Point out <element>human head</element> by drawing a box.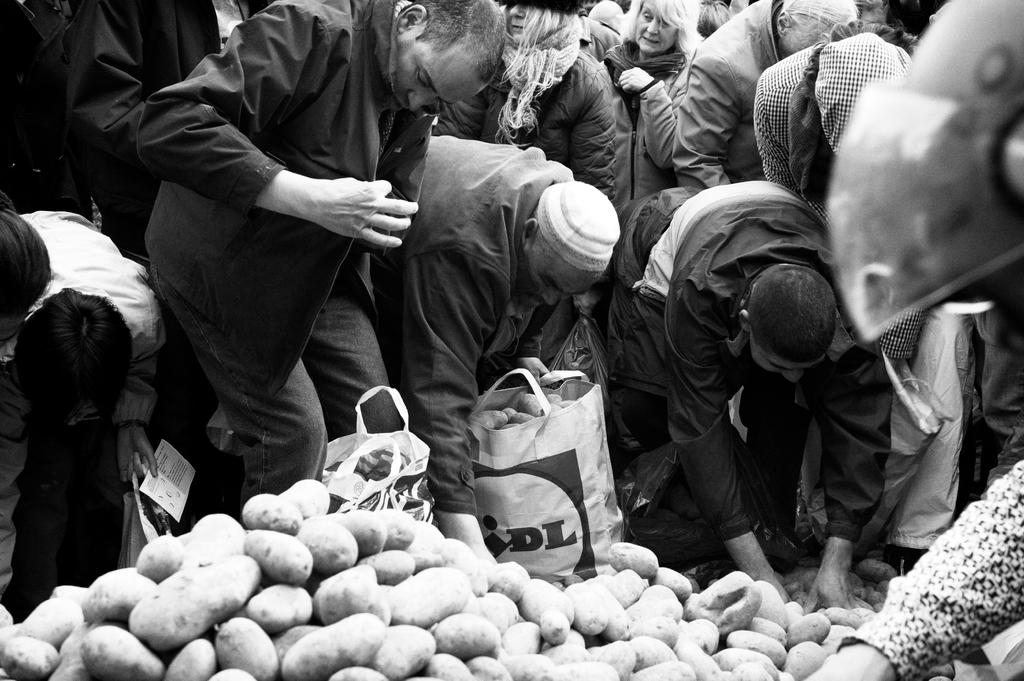
630, 0, 689, 53.
